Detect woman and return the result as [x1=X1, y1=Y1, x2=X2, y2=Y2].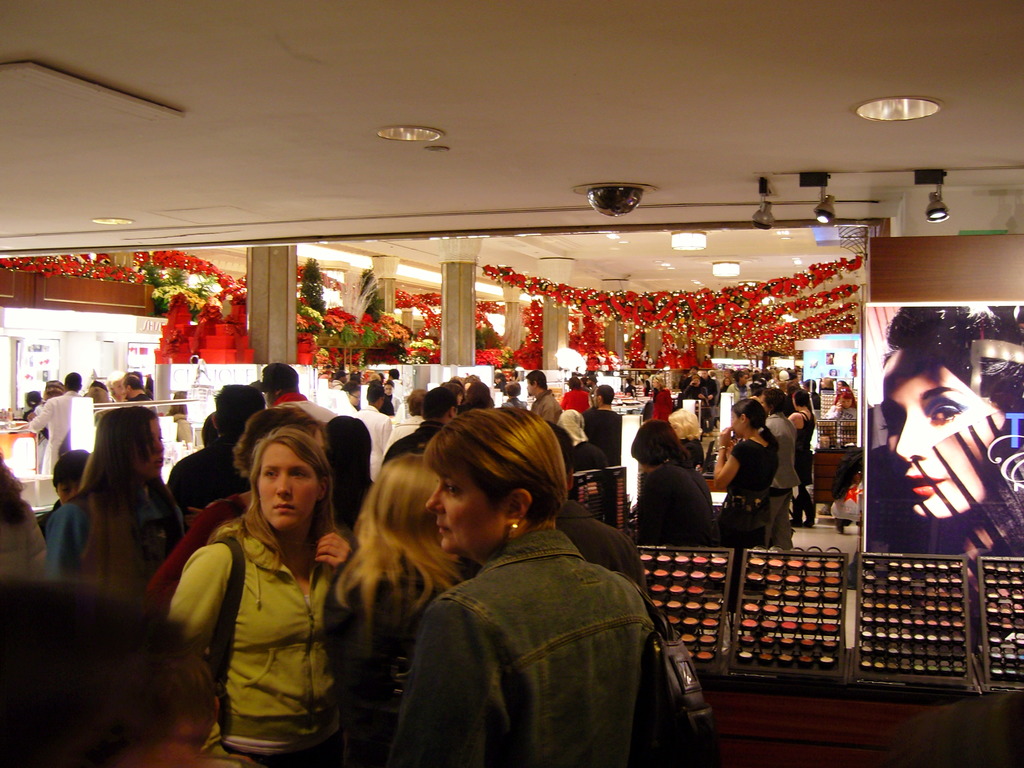
[x1=713, y1=378, x2=729, y2=406].
